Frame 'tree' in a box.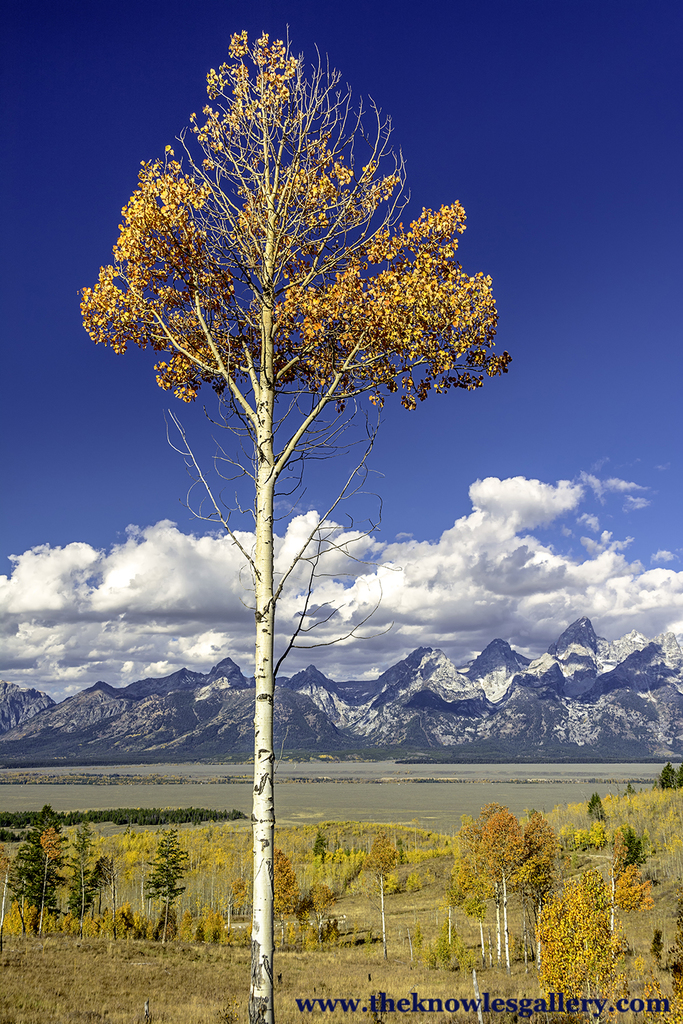
detection(76, 17, 511, 924).
